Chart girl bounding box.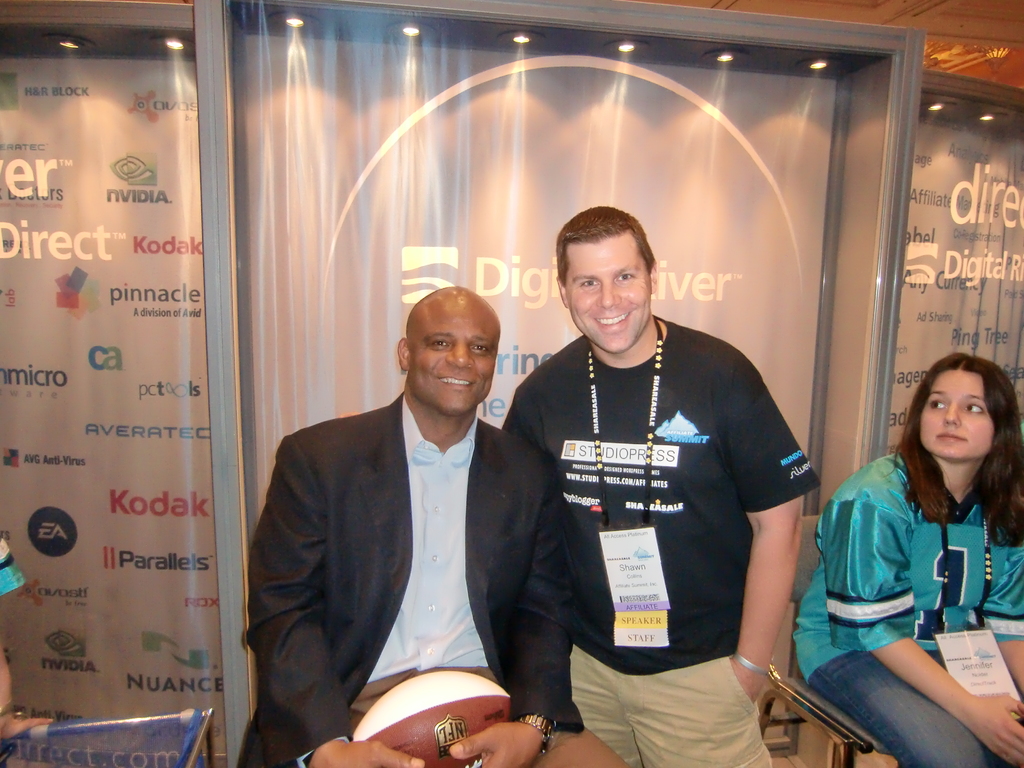
Charted: <box>794,355,1023,767</box>.
